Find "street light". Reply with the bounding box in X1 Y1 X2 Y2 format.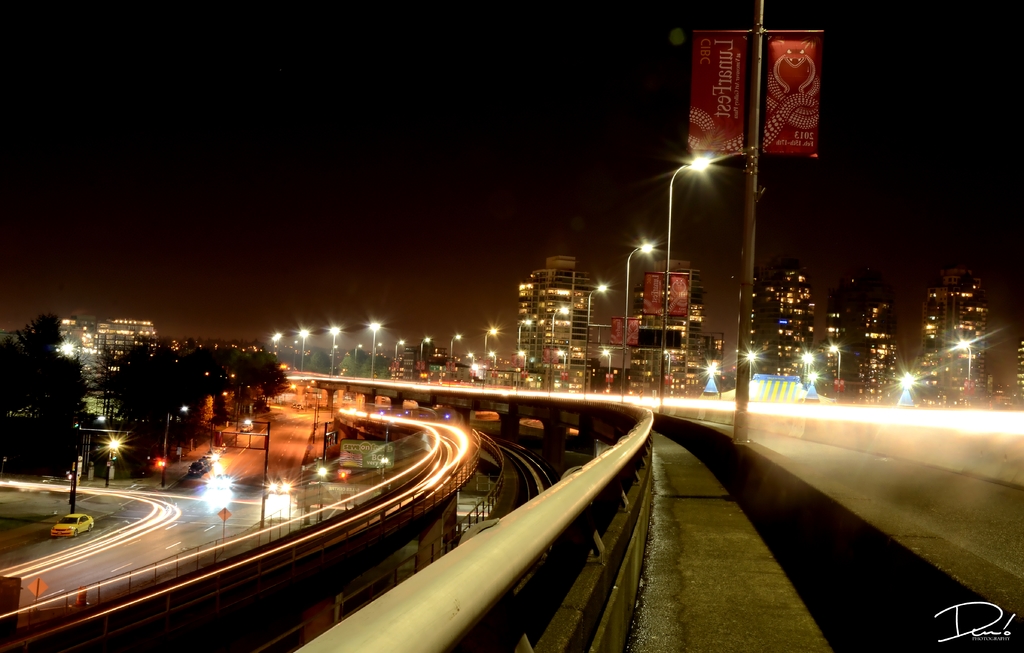
163 402 189 490.
